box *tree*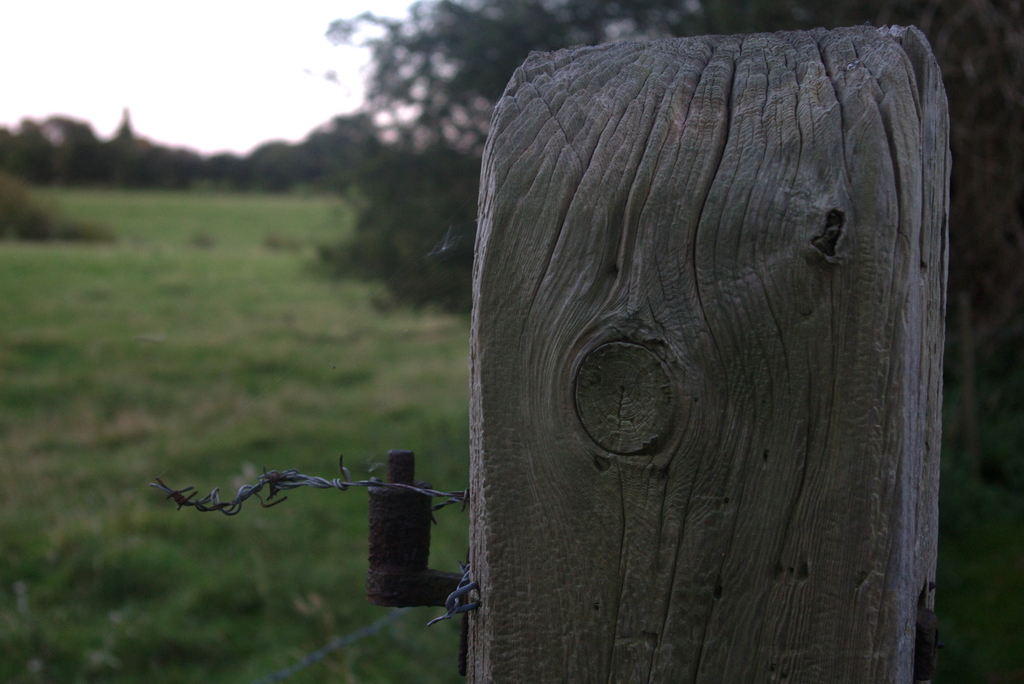
region(0, 100, 371, 244)
